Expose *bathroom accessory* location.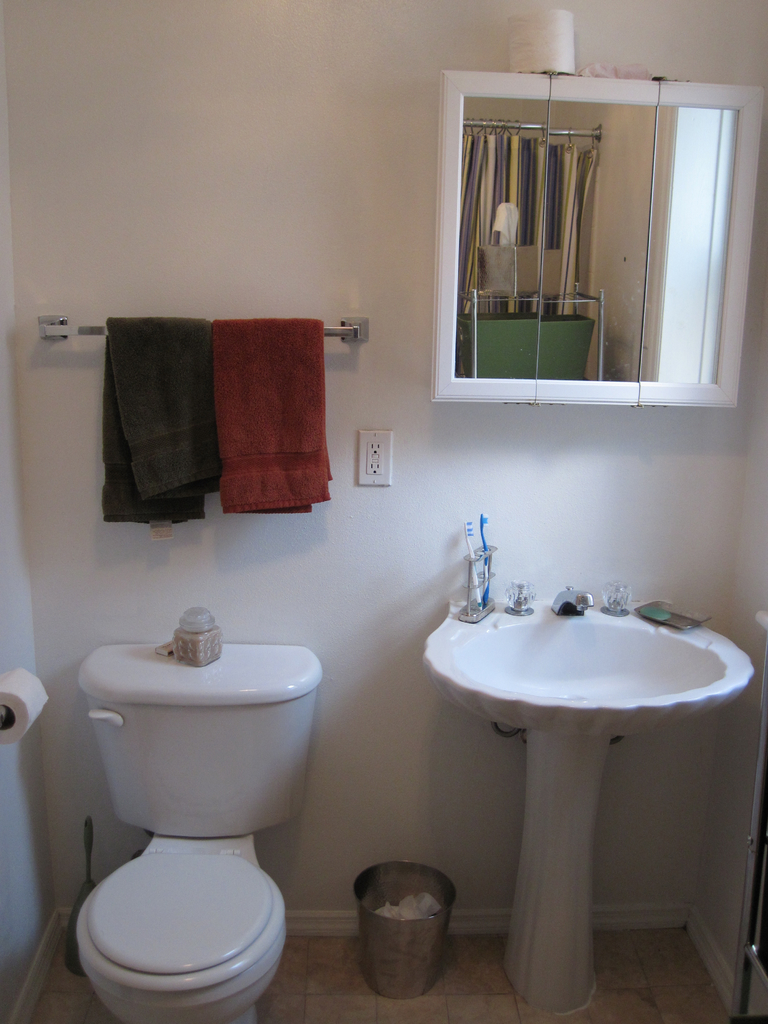
Exposed at region(422, 582, 759, 1018).
